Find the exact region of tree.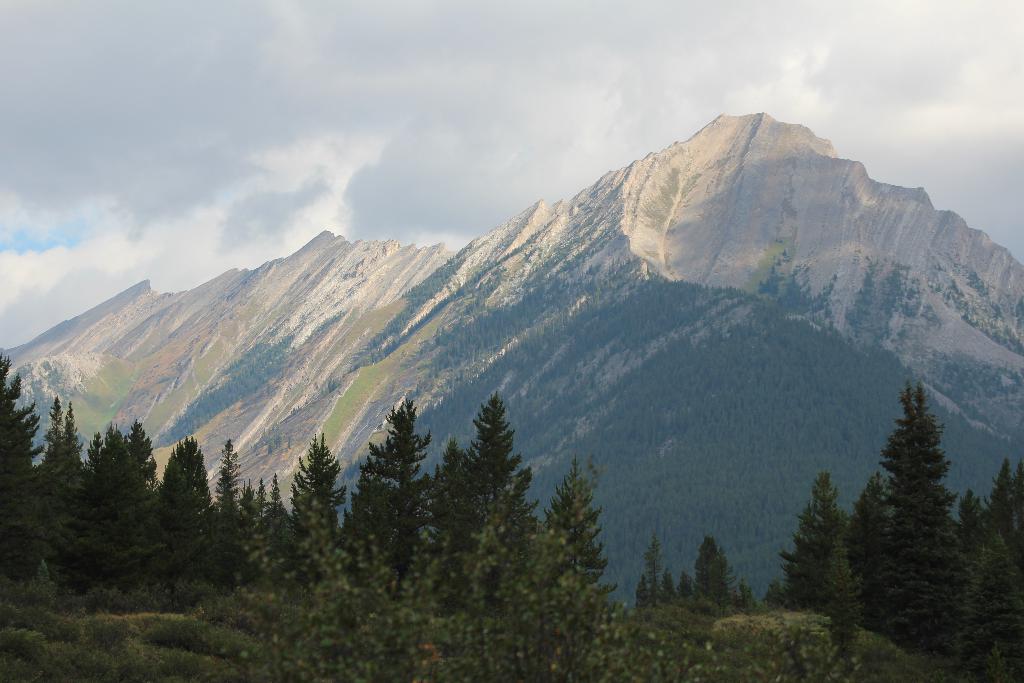
Exact region: [left=992, top=461, right=1009, bottom=532].
